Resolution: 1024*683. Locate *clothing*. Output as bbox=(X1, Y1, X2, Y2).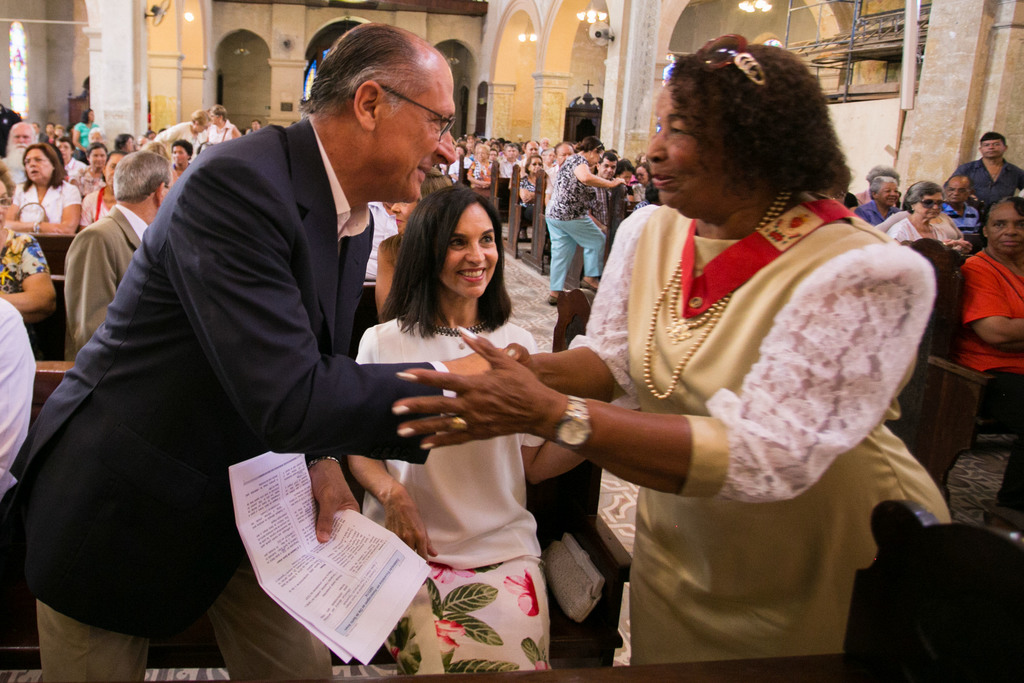
bbox=(67, 197, 154, 372).
